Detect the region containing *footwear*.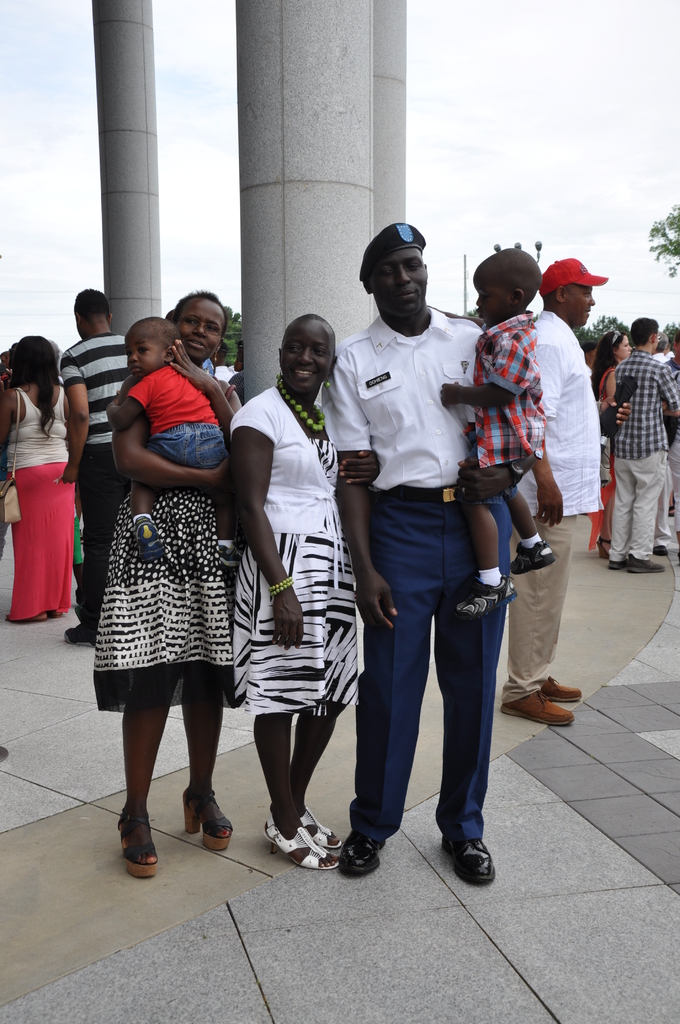
{"left": 296, "top": 804, "right": 342, "bottom": 850}.
